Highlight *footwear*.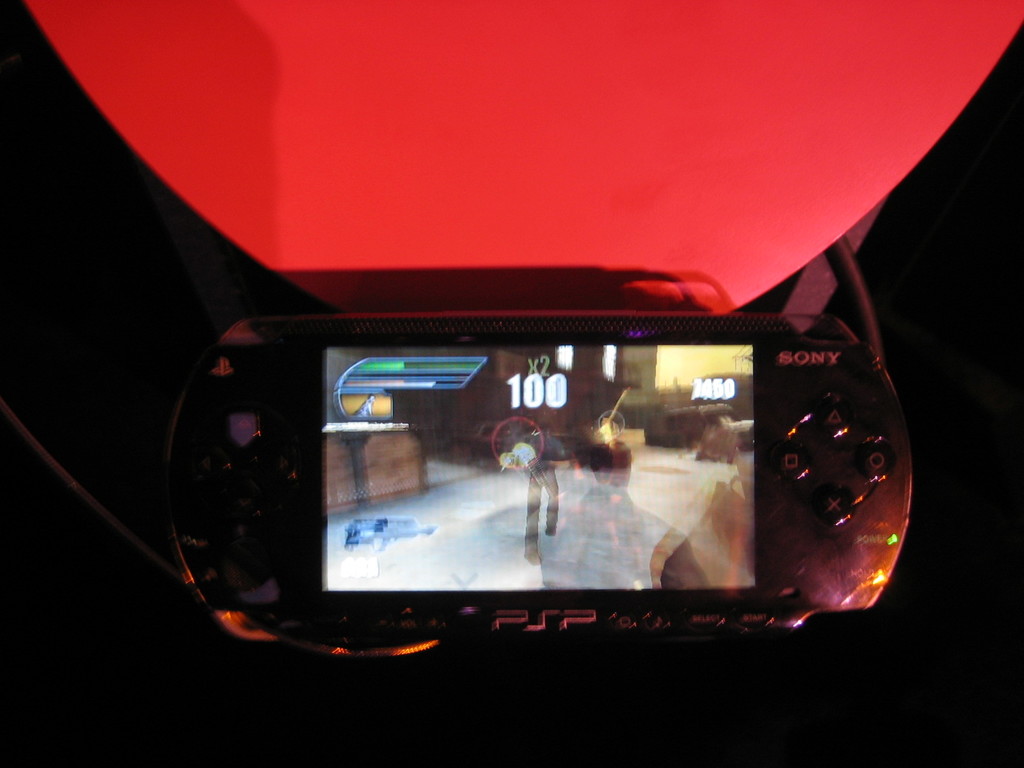
Highlighted region: <bbox>546, 527, 558, 536</bbox>.
